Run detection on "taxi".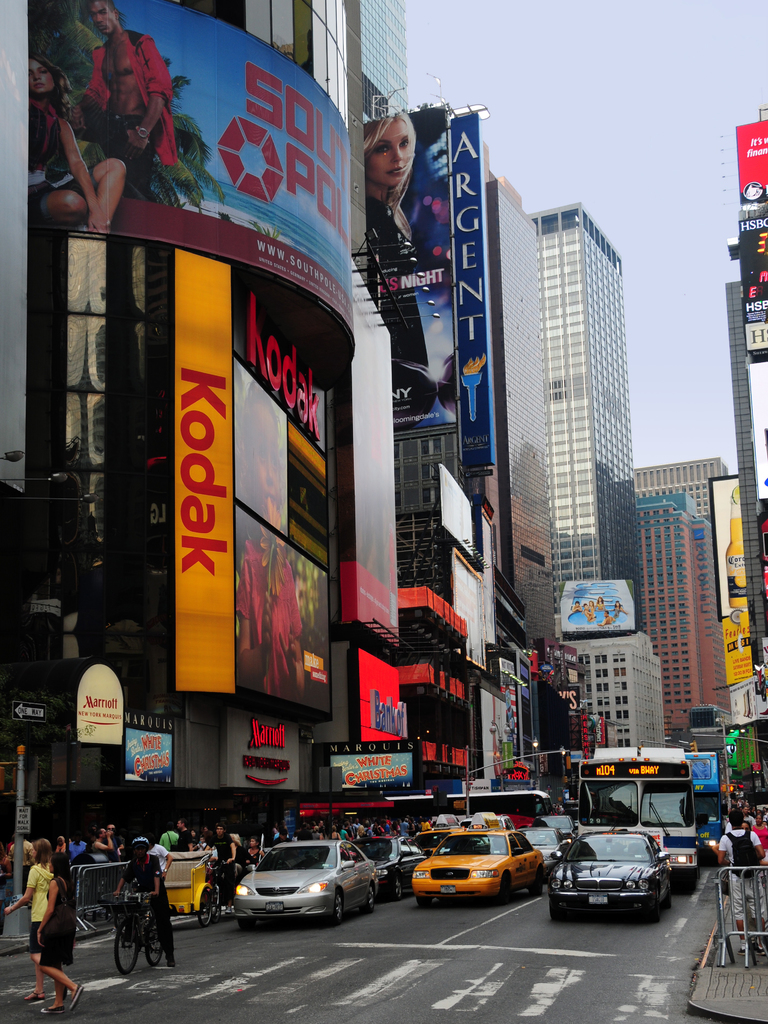
Result: pyautogui.locateOnScreen(415, 812, 545, 906).
